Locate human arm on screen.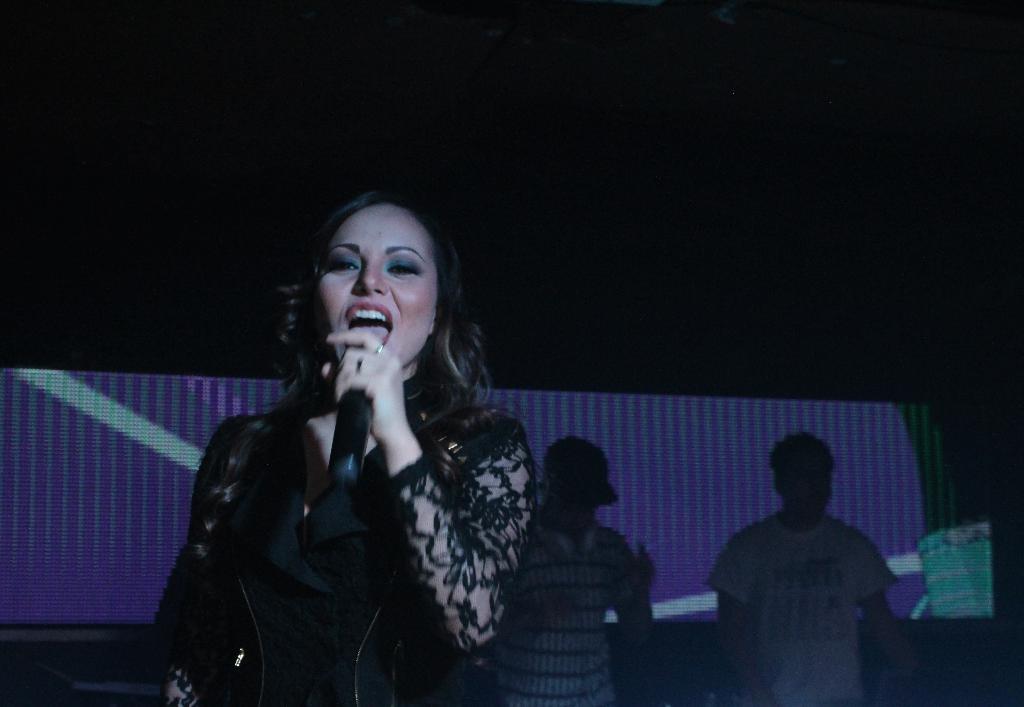
On screen at [x1=716, y1=521, x2=777, y2=706].
